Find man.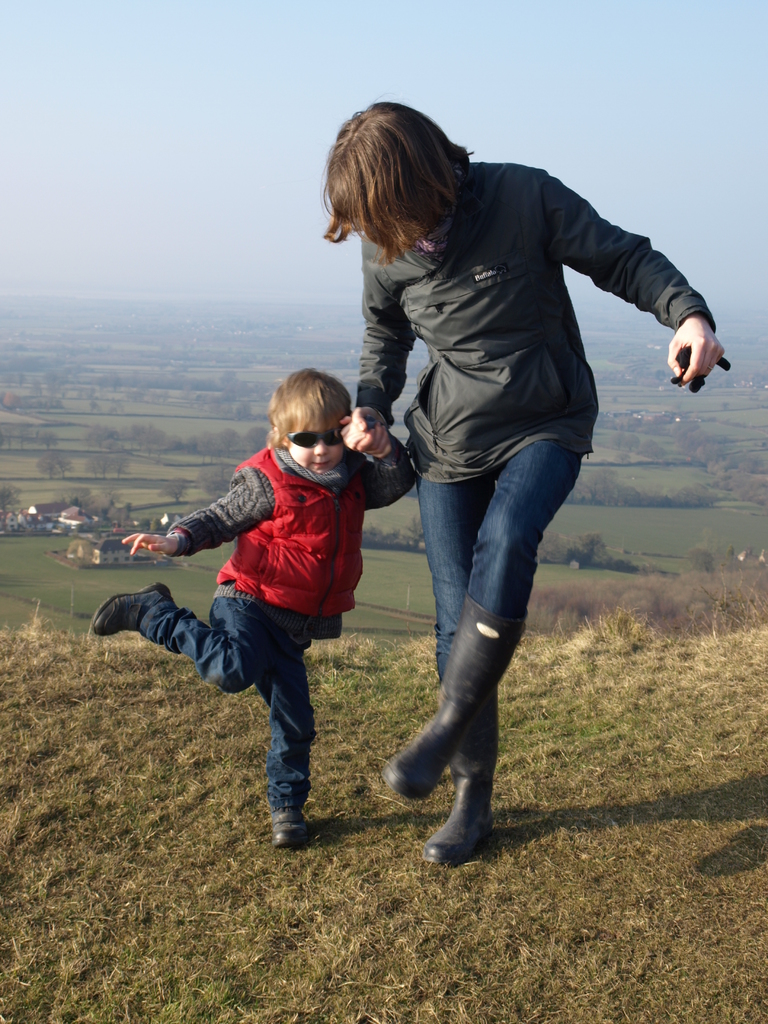
bbox(324, 100, 736, 864).
